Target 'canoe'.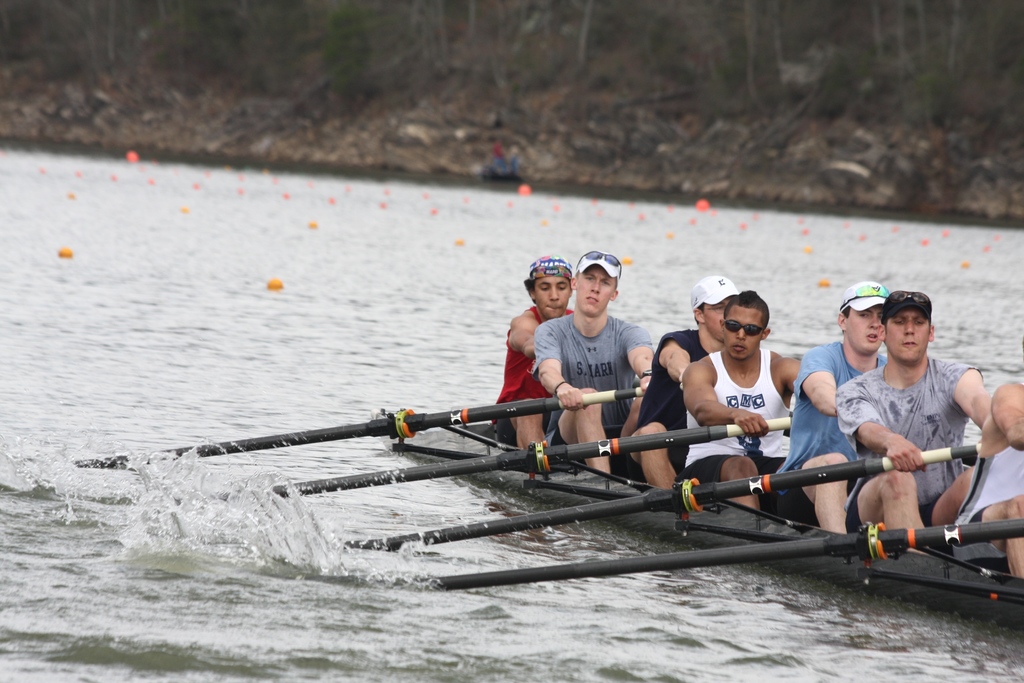
Target region: (449, 421, 1021, 586).
